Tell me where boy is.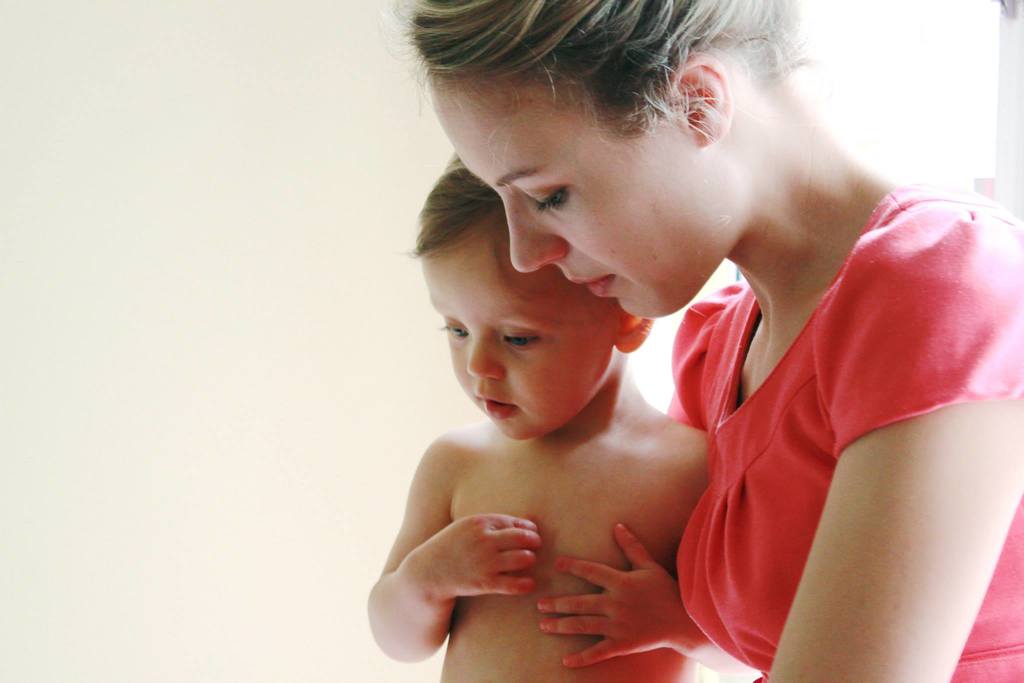
boy is at [x1=375, y1=161, x2=776, y2=679].
